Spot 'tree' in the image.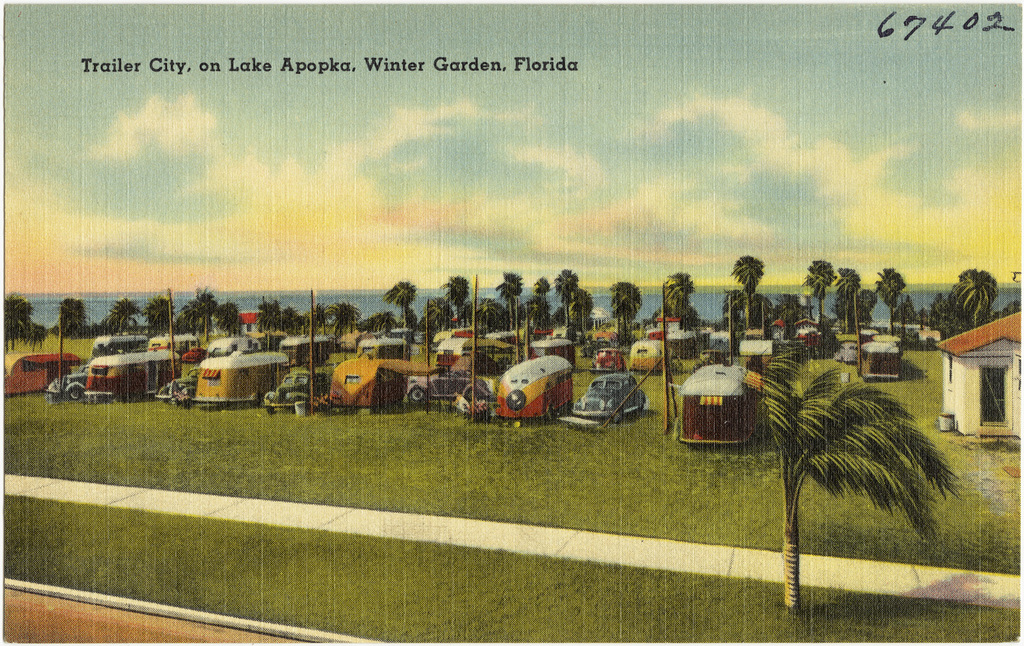
'tree' found at 386, 284, 416, 334.
